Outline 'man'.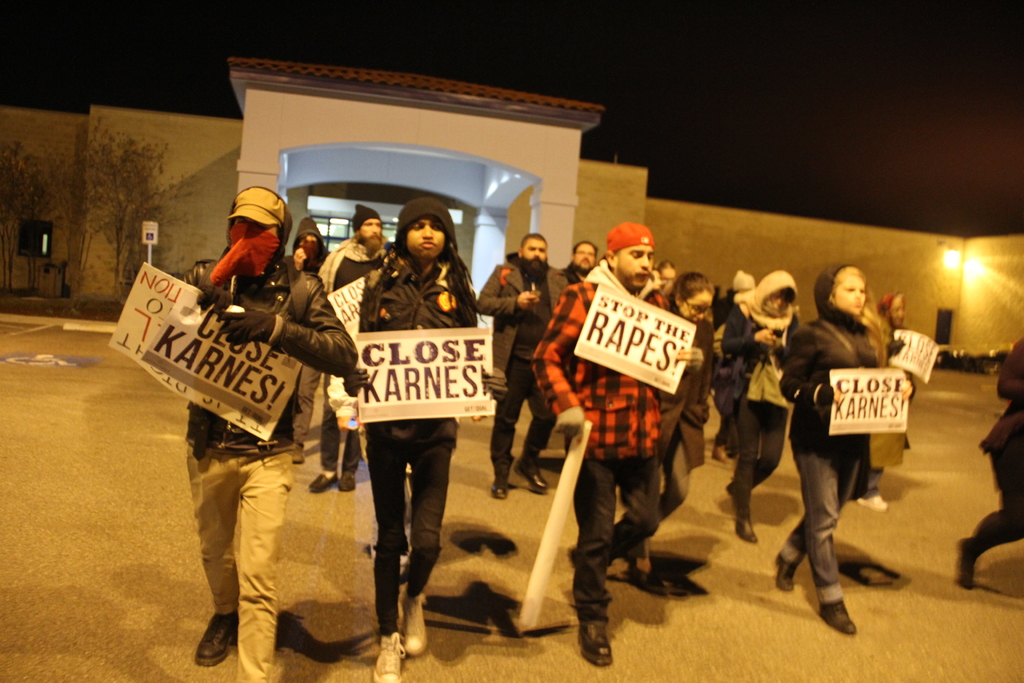
Outline: box(470, 229, 564, 506).
